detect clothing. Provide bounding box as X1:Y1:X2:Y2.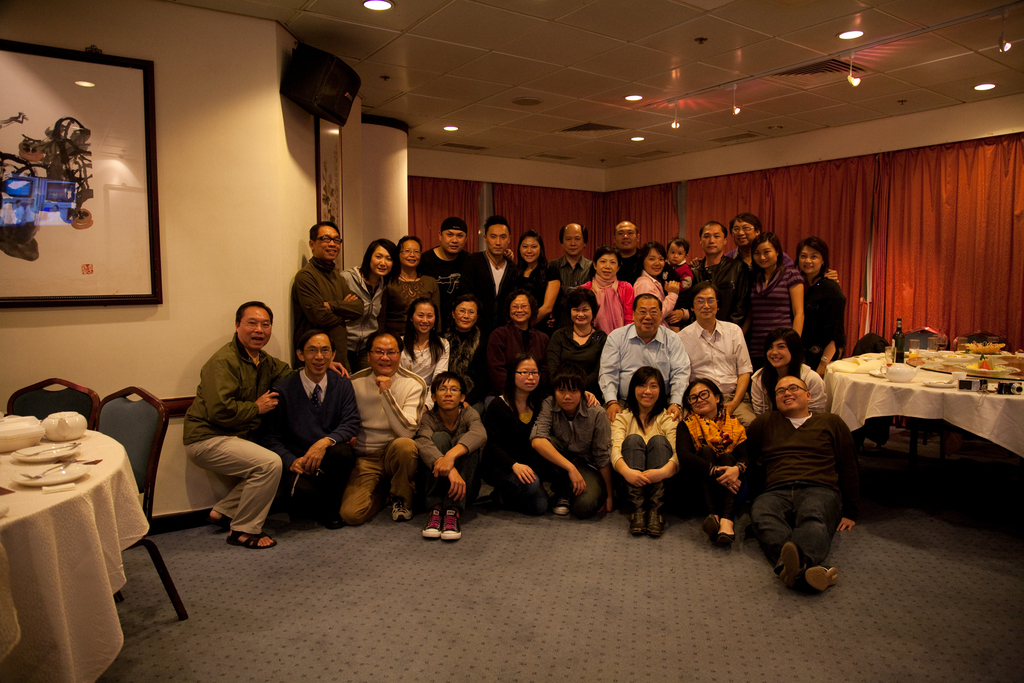
740:383:867:586.
